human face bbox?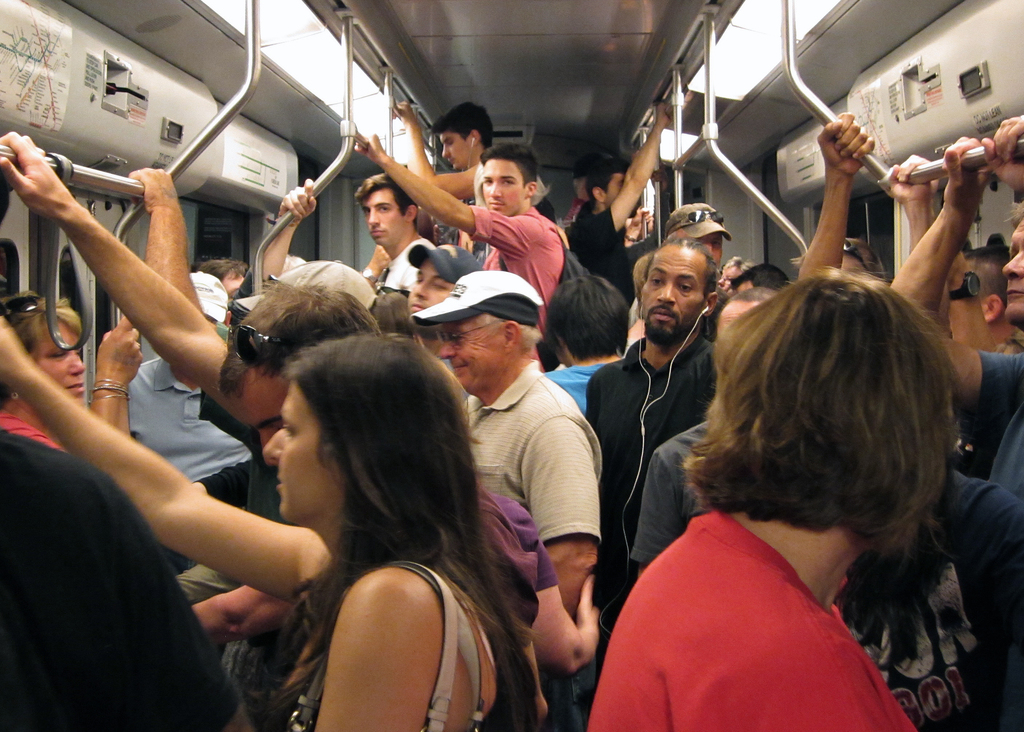
bbox=[1004, 224, 1023, 316]
